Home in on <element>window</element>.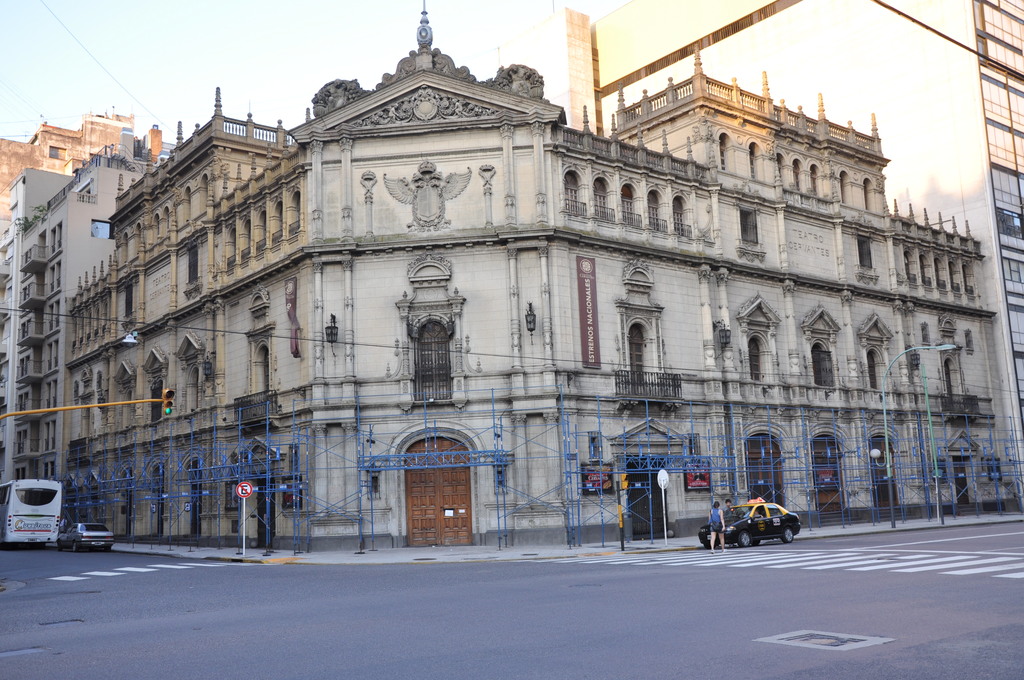
Homed in at {"x1": 118, "y1": 281, "x2": 140, "y2": 330}.
